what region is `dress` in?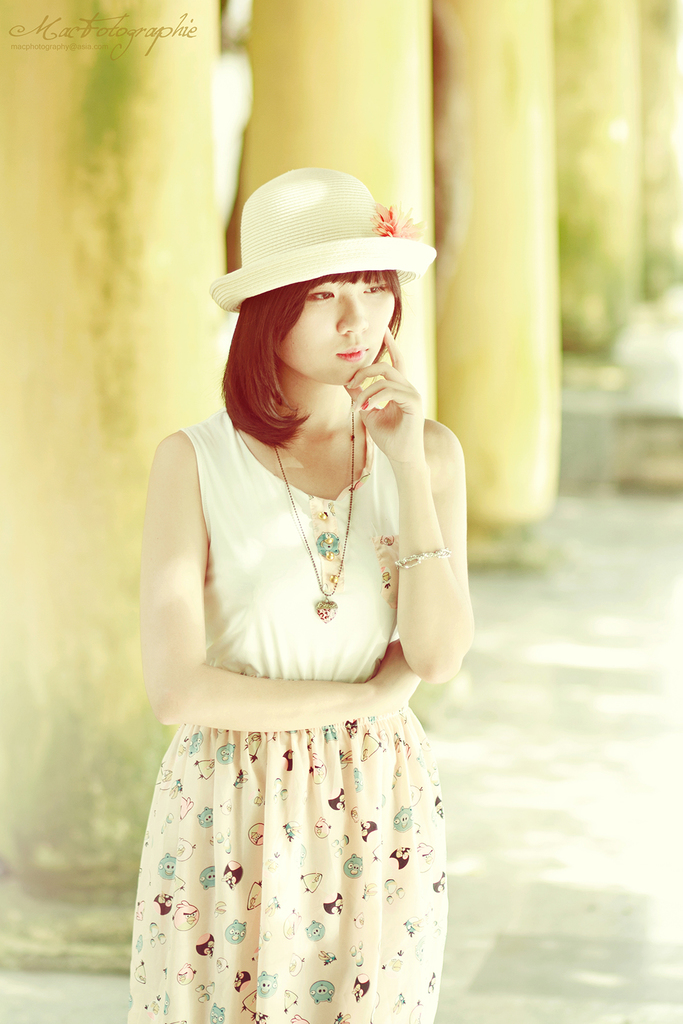
(128, 388, 441, 1021).
